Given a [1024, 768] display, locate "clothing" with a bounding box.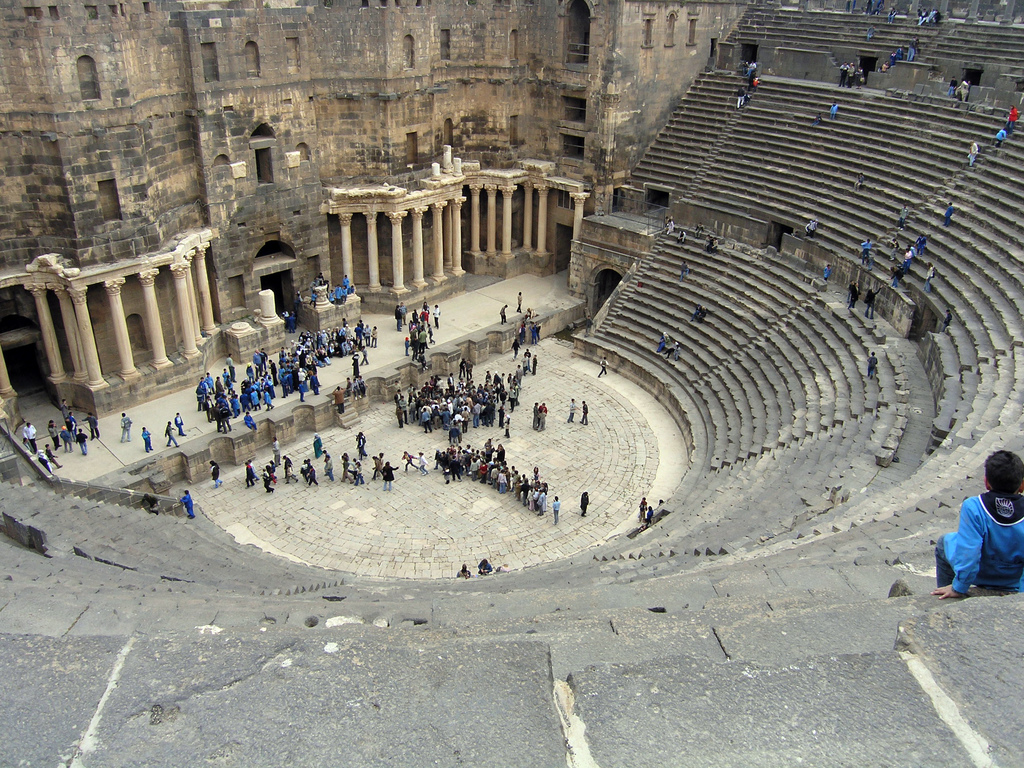
Located: [183, 491, 195, 519].
